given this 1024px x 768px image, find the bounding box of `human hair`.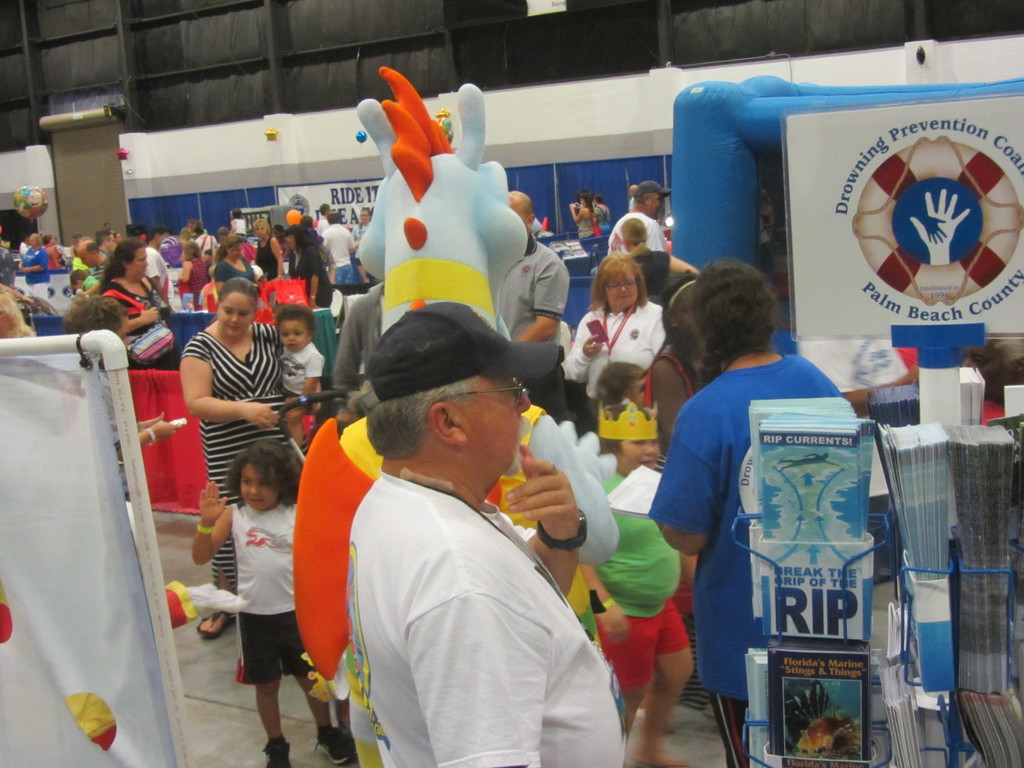
l=595, t=362, r=648, b=406.
